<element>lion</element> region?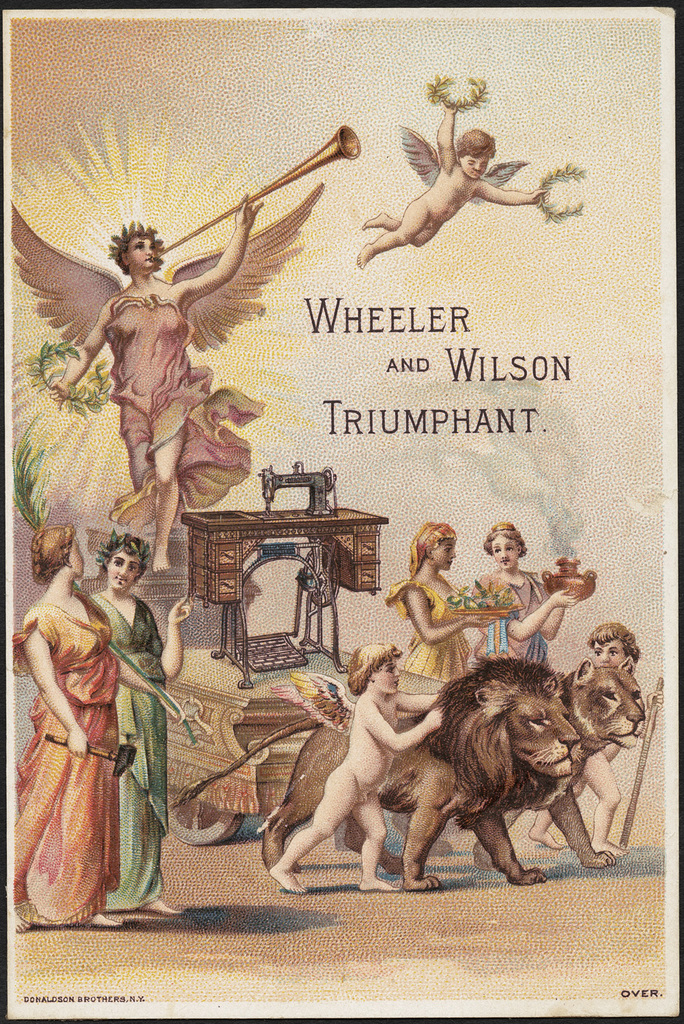
detection(254, 659, 586, 895)
